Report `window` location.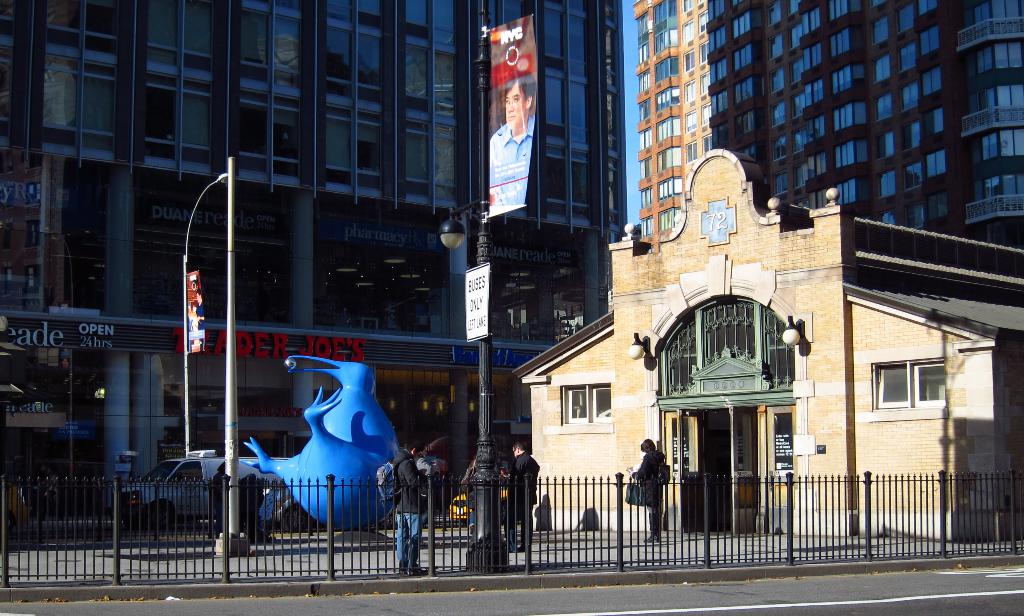
Report: {"x1": 547, "y1": 155, "x2": 596, "y2": 223}.
